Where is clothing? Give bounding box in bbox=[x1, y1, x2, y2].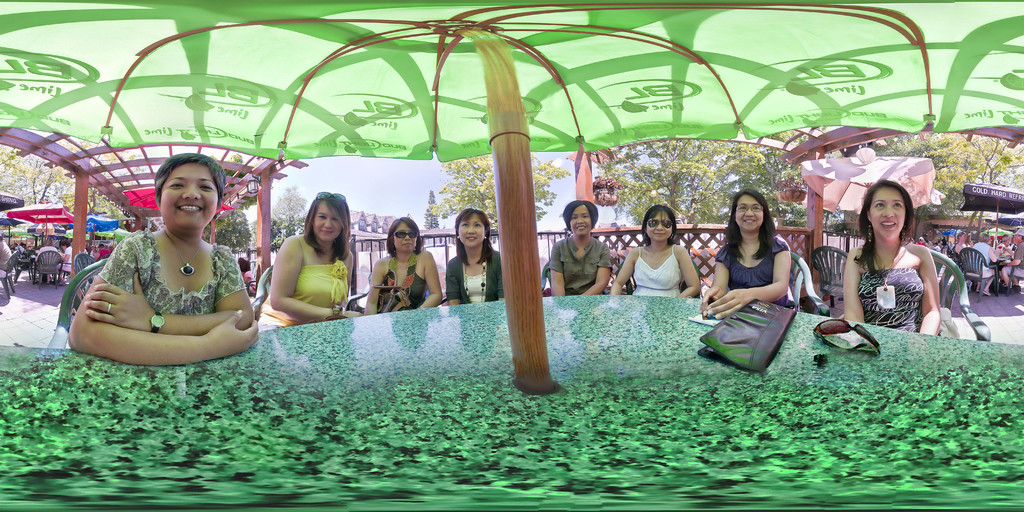
bbox=[714, 240, 791, 301].
